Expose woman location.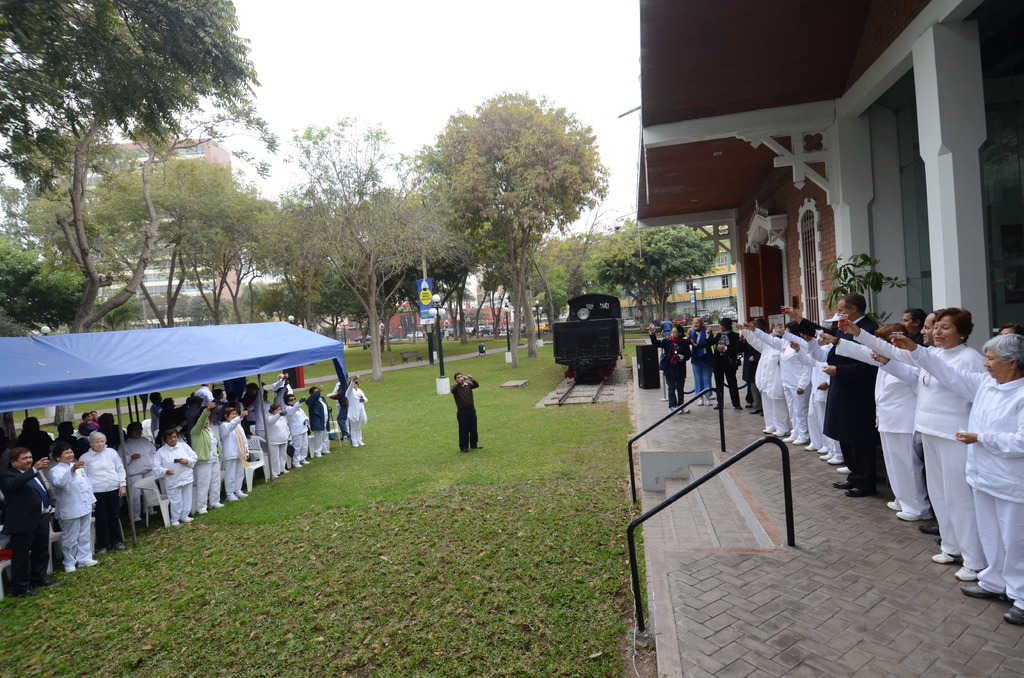
Exposed at 705,318,745,412.
